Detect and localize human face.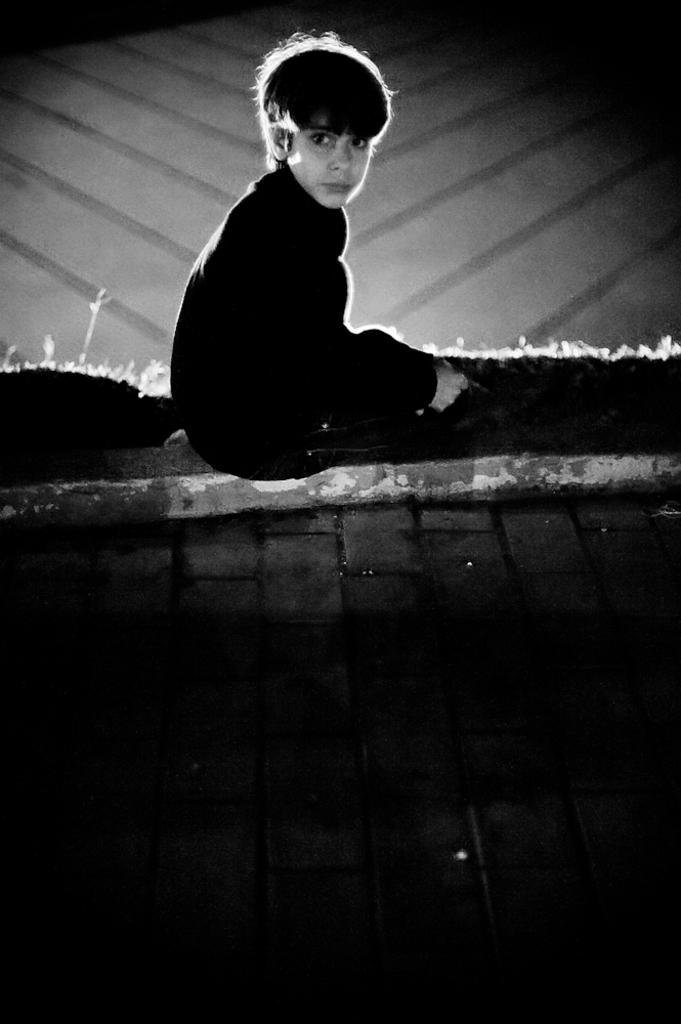
Localized at rect(280, 111, 372, 212).
